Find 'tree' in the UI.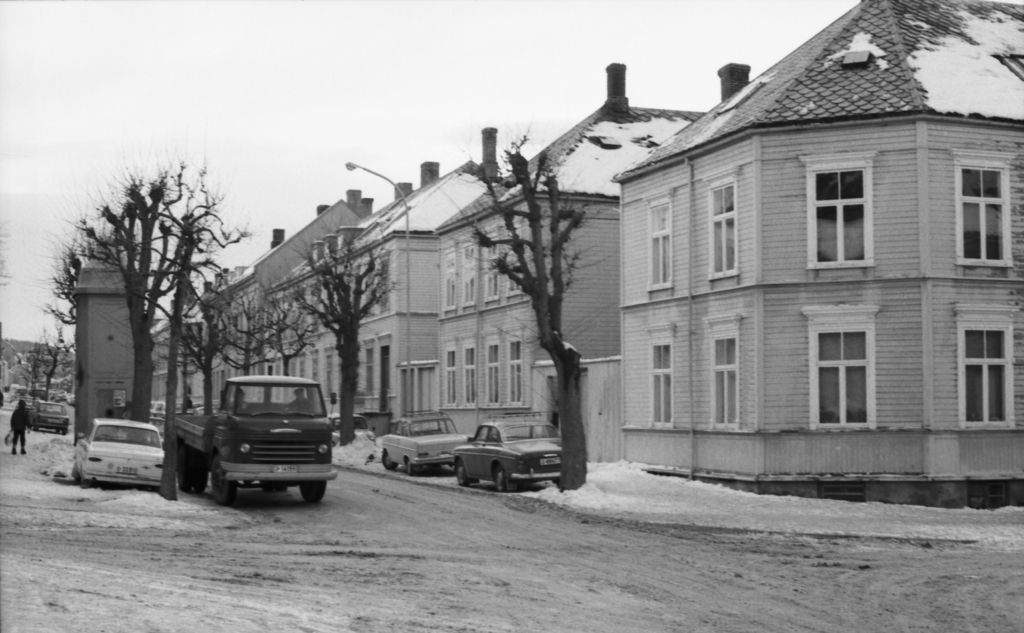
UI element at pyautogui.locateOnScreen(157, 294, 253, 437).
